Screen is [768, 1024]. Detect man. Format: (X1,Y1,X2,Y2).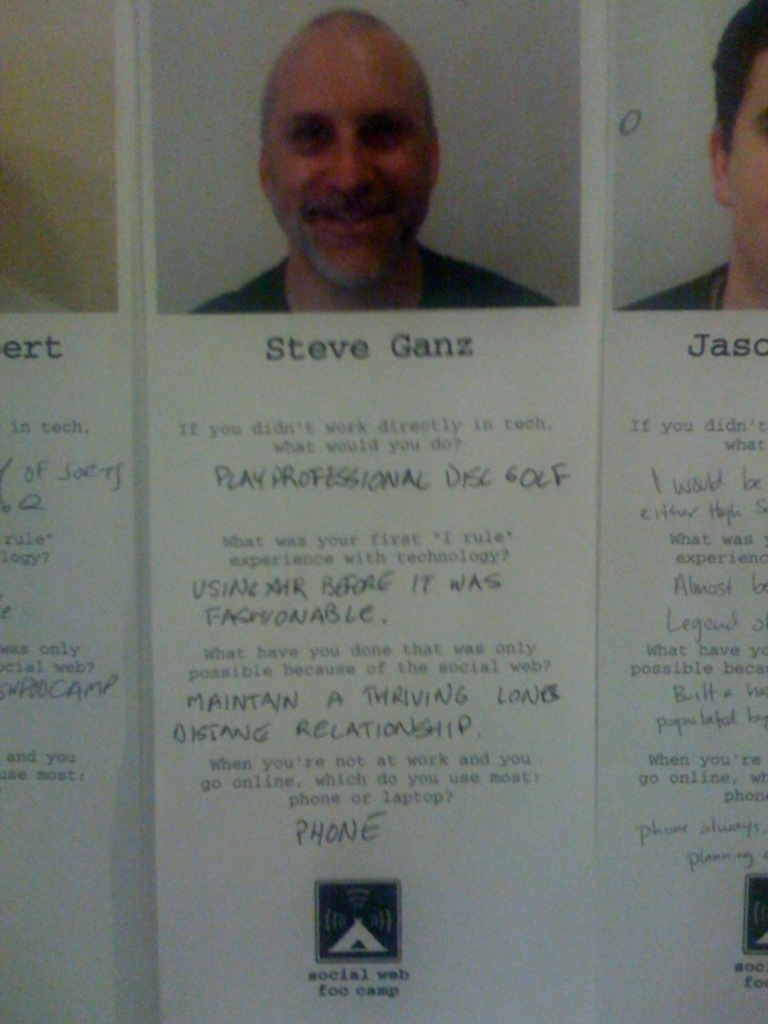
(616,0,767,312).
